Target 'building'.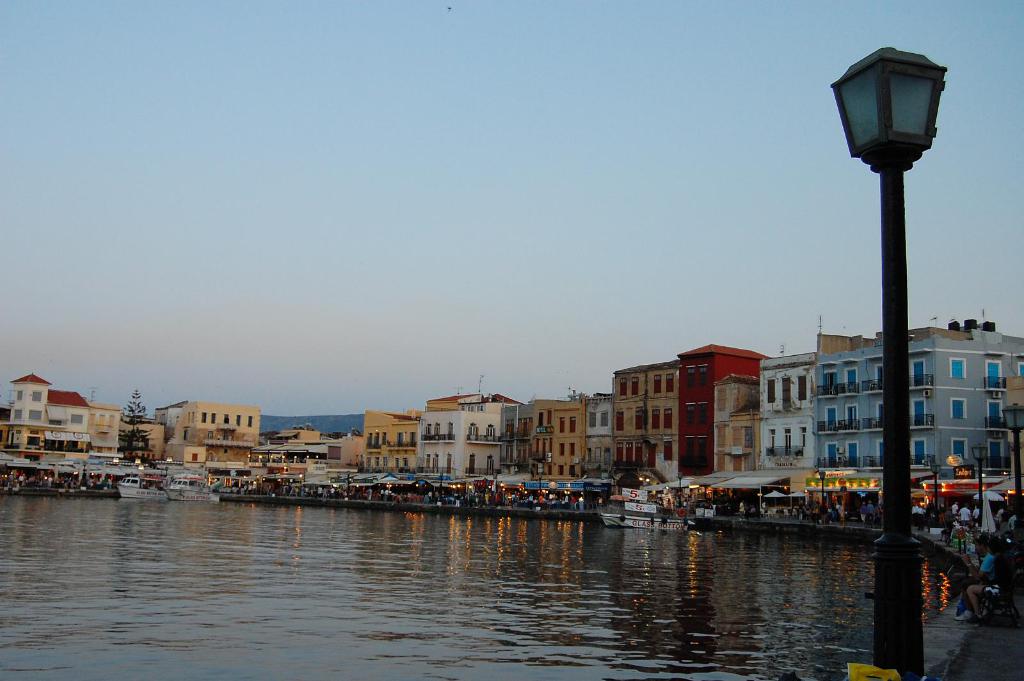
Target region: <box>362,411,420,471</box>.
